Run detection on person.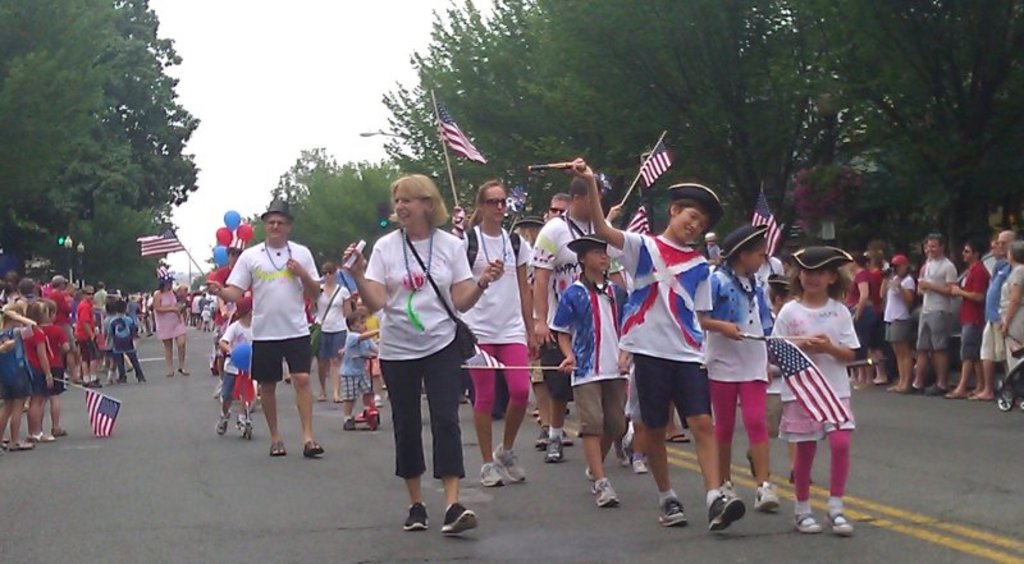
Result: {"x1": 0, "y1": 279, "x2": 24, "y2": 339}.
